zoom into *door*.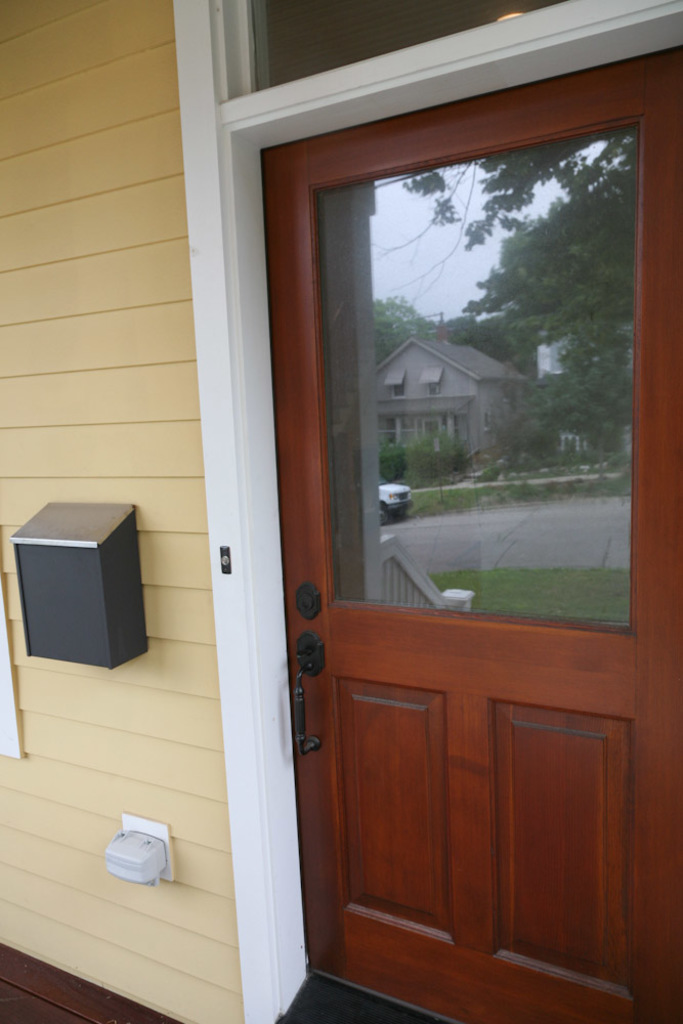
Zoom target: x1=204, y1=87, x2=674, y2=981.
